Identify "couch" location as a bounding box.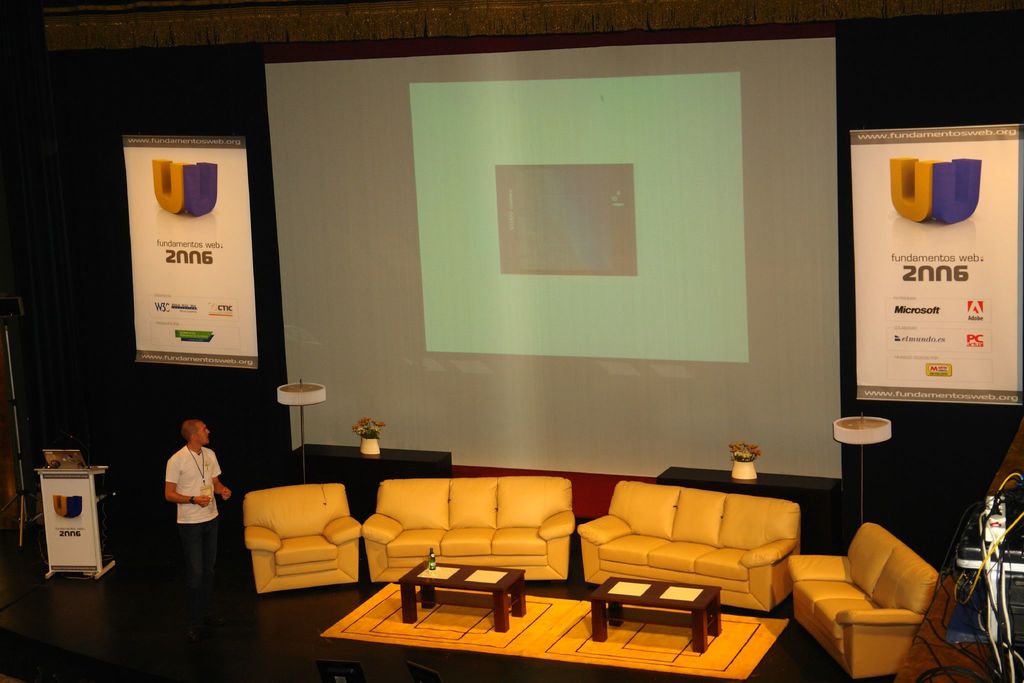
rect(767, 522, 927, 682).
